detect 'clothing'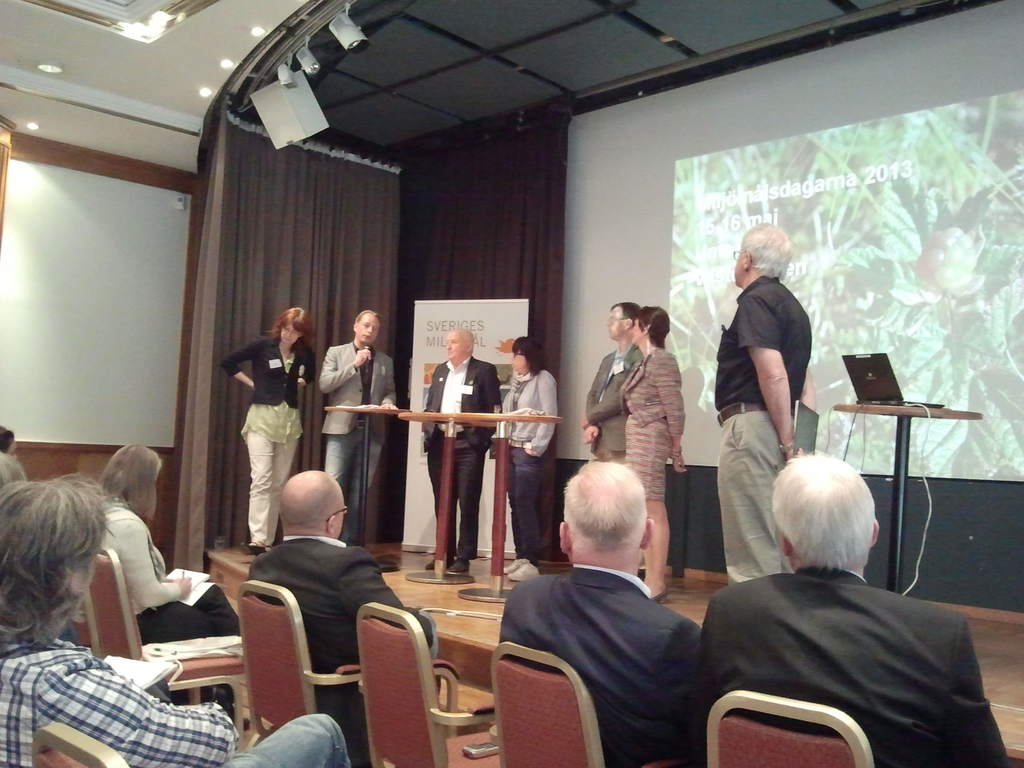
{"left": 492, "top": 514, "right": 727, "bottom": 761}
